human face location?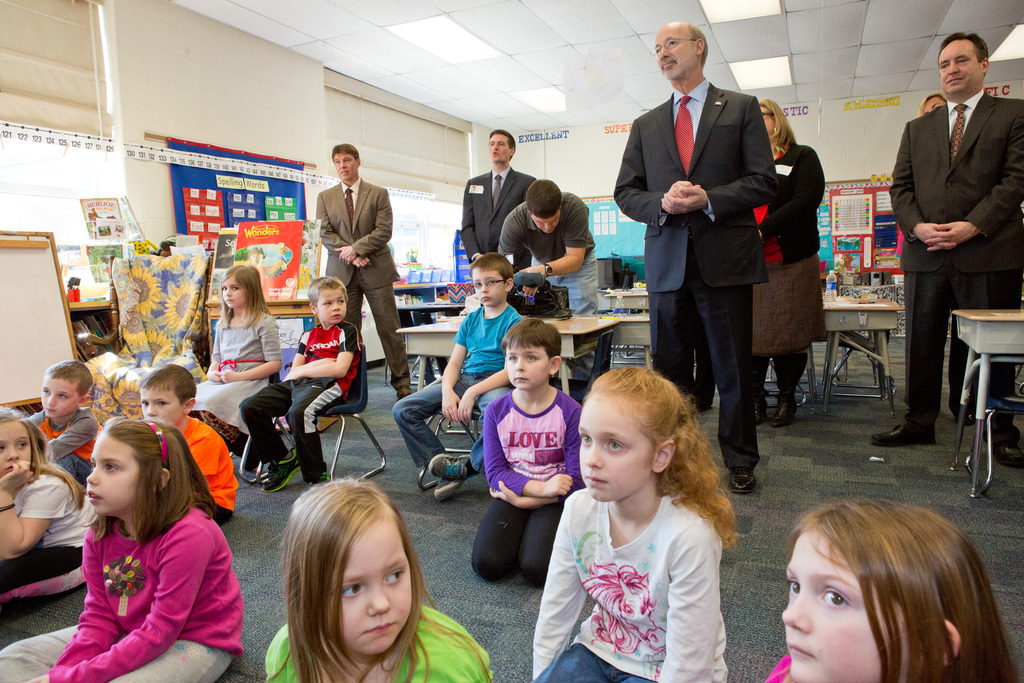
region(42, 378, 79, 416)
